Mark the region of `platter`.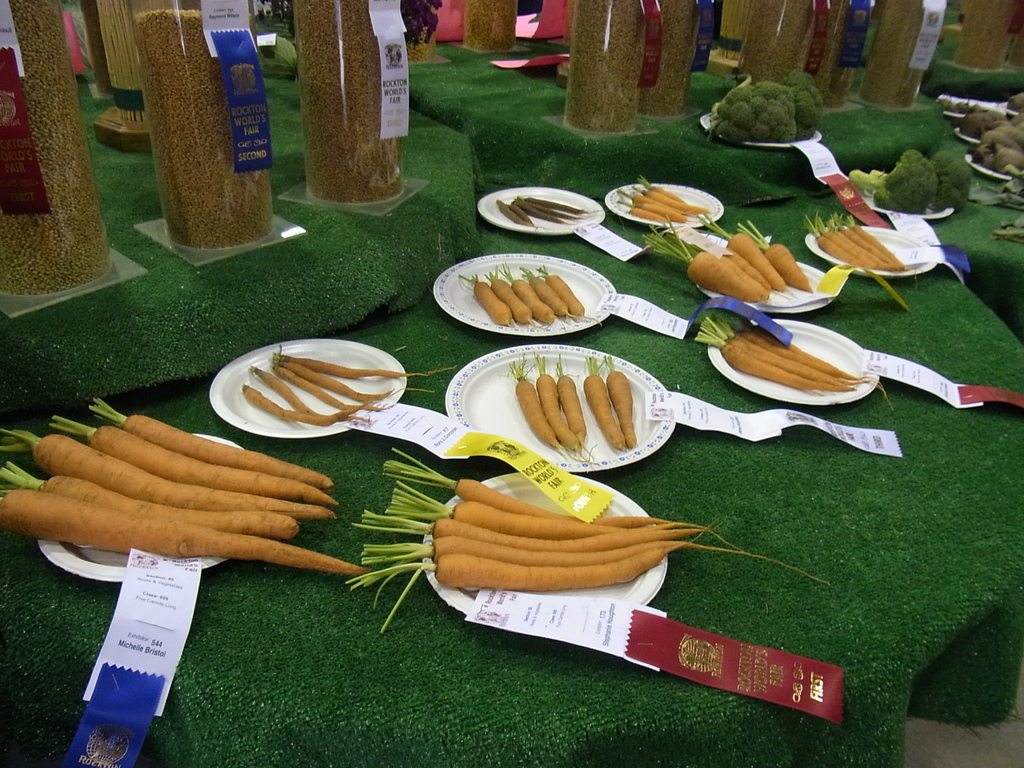
Region: select_region(858, 192, 949, 220).
